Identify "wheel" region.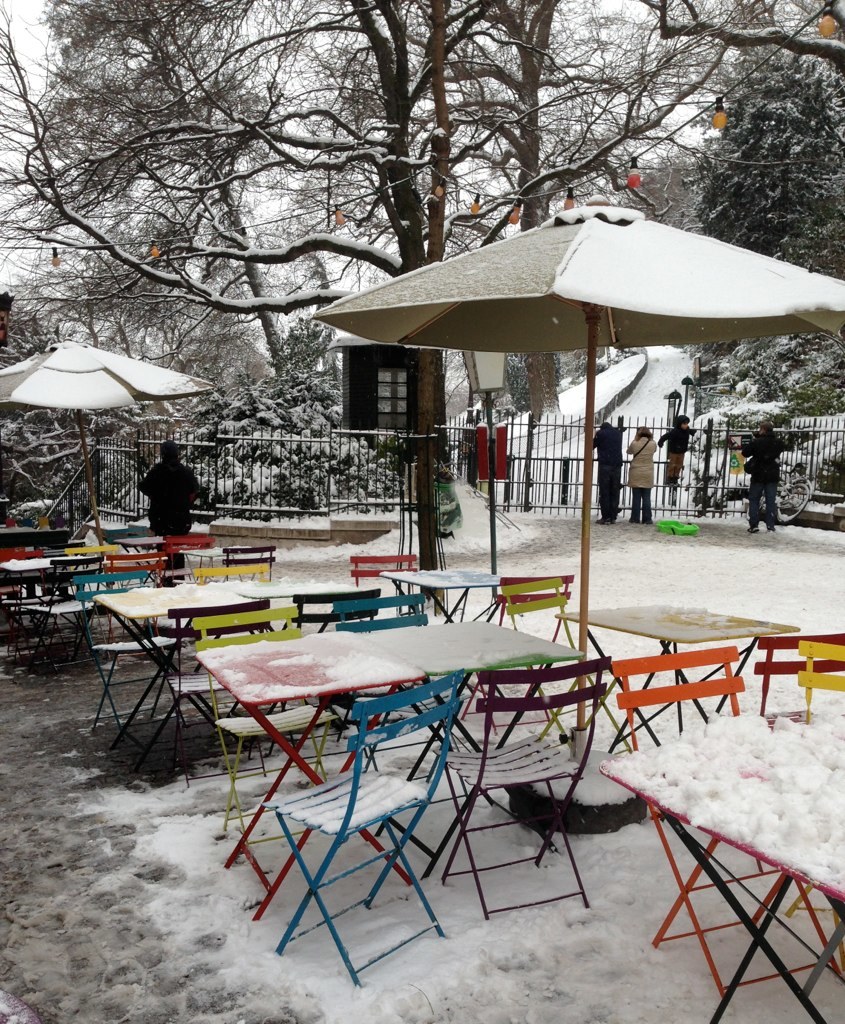
Region: bbox=(774, 473, 819, 528).
